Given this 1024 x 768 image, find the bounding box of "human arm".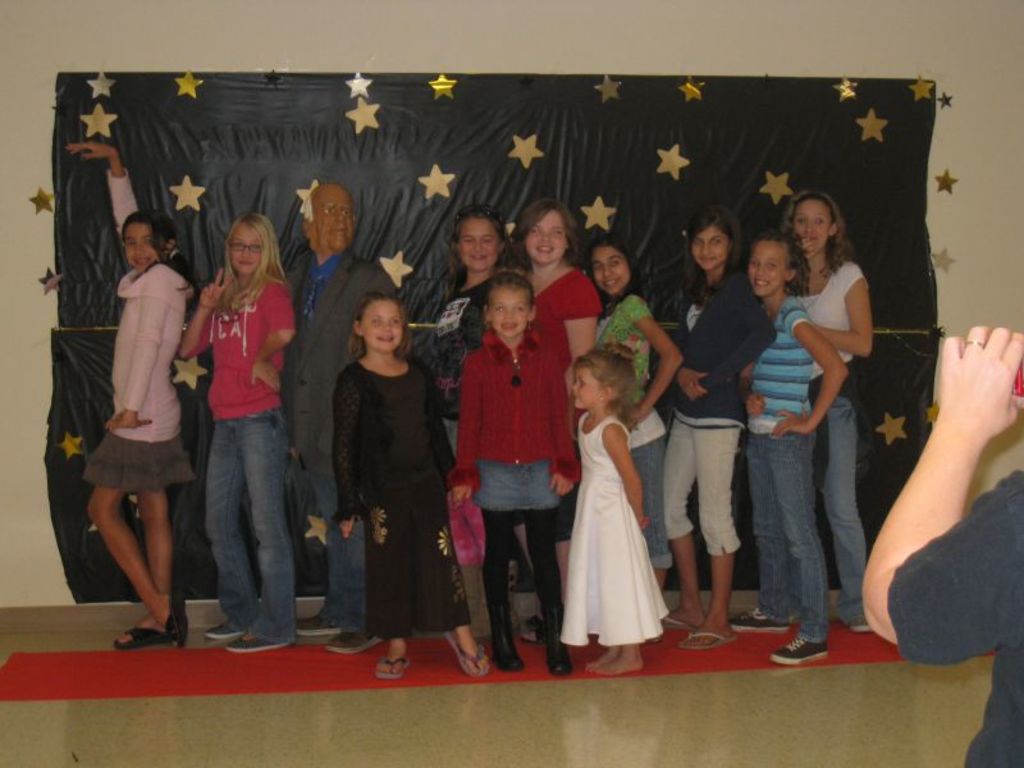
box=[102, 269, 161, 430].
